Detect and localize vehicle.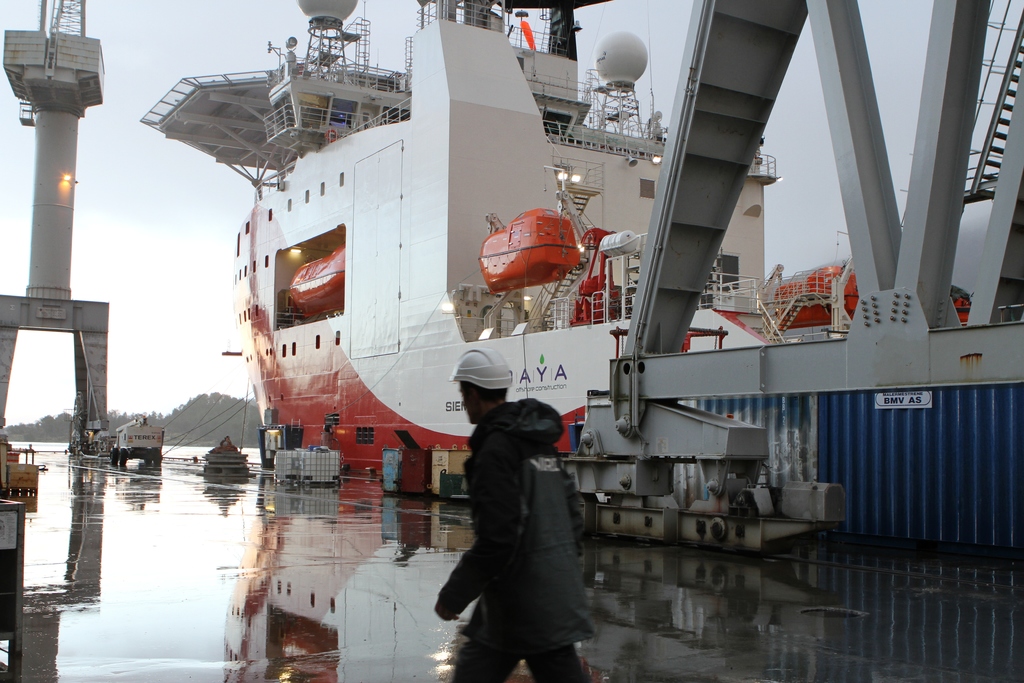
Localized at box=[202, 432, 246, 461].
